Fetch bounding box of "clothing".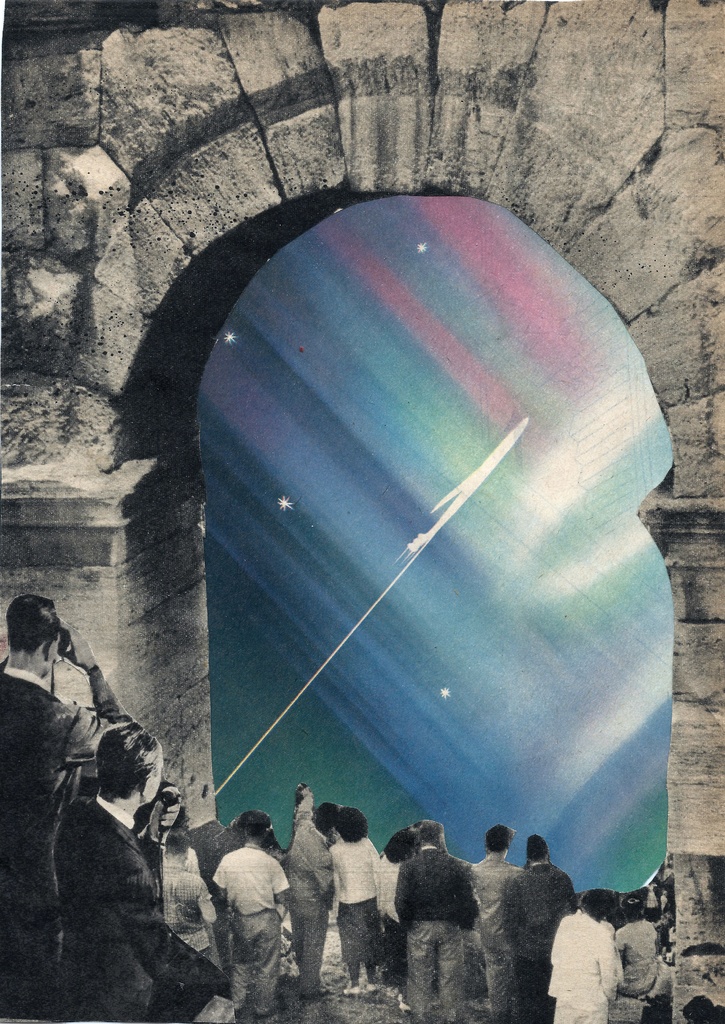
Bbox: (53,790,246,1023).
